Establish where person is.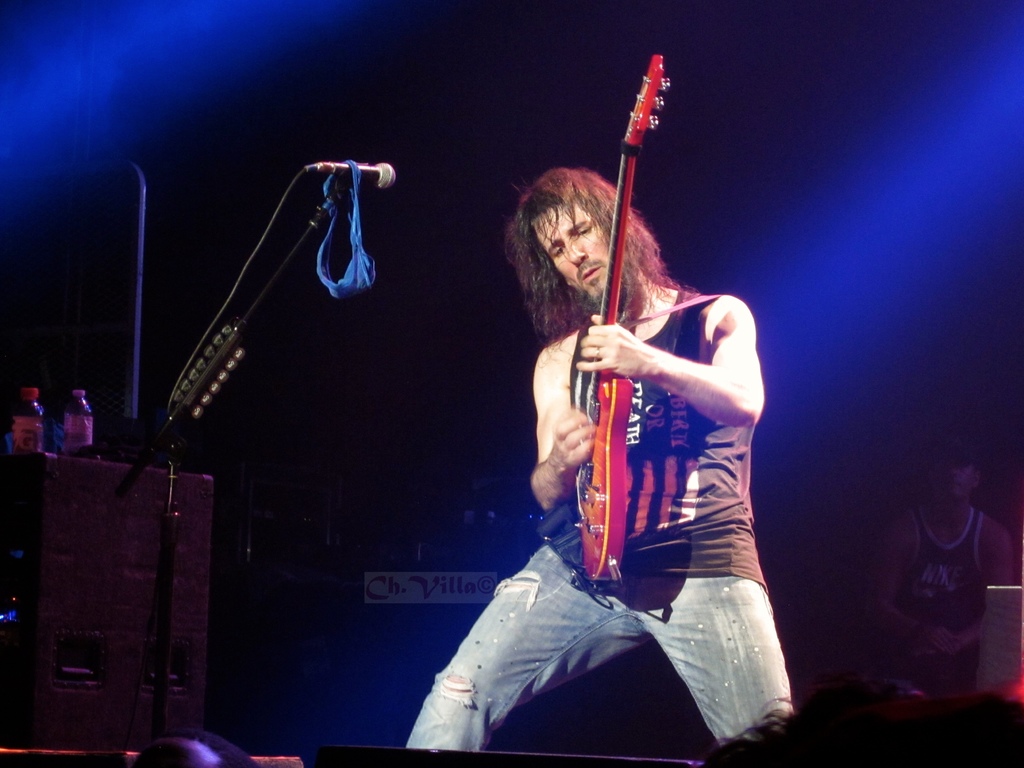
Established at 867:440:1014:691.
